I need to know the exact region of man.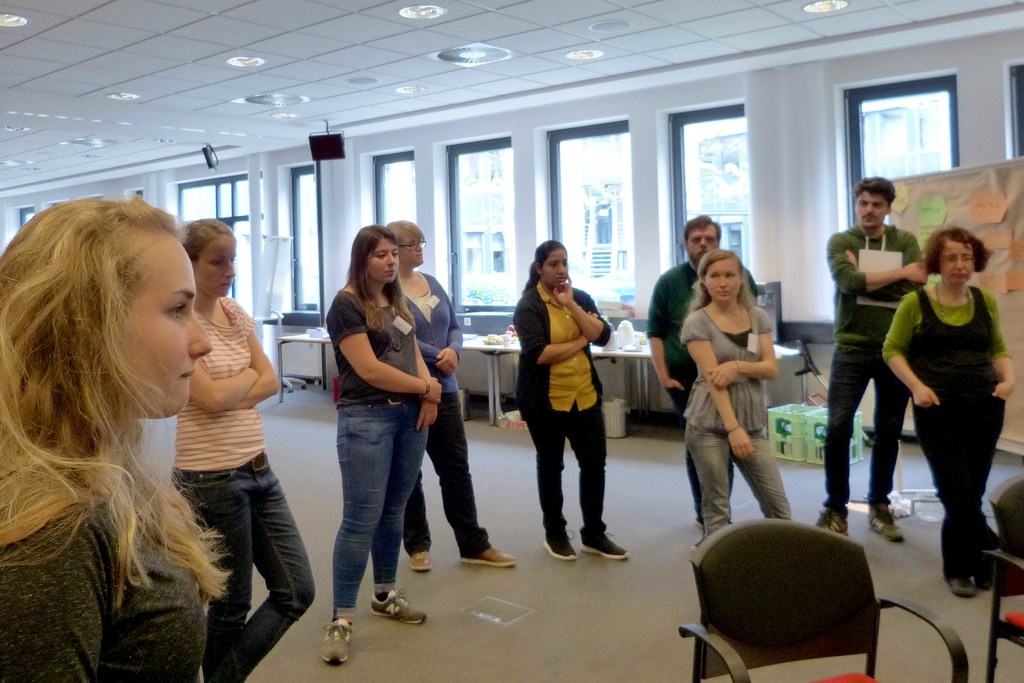
Region: (left=824, top=175, right=934, bottom=539).
